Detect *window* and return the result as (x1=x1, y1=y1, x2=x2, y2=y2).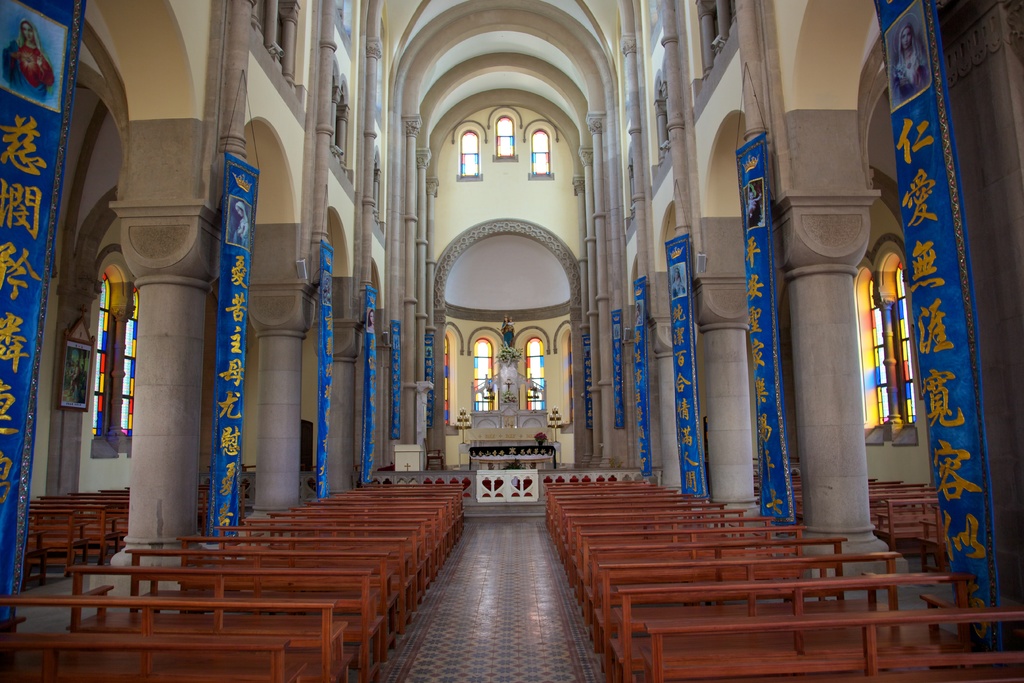
(x1=496, y1=118, x2=513, y2=152).
